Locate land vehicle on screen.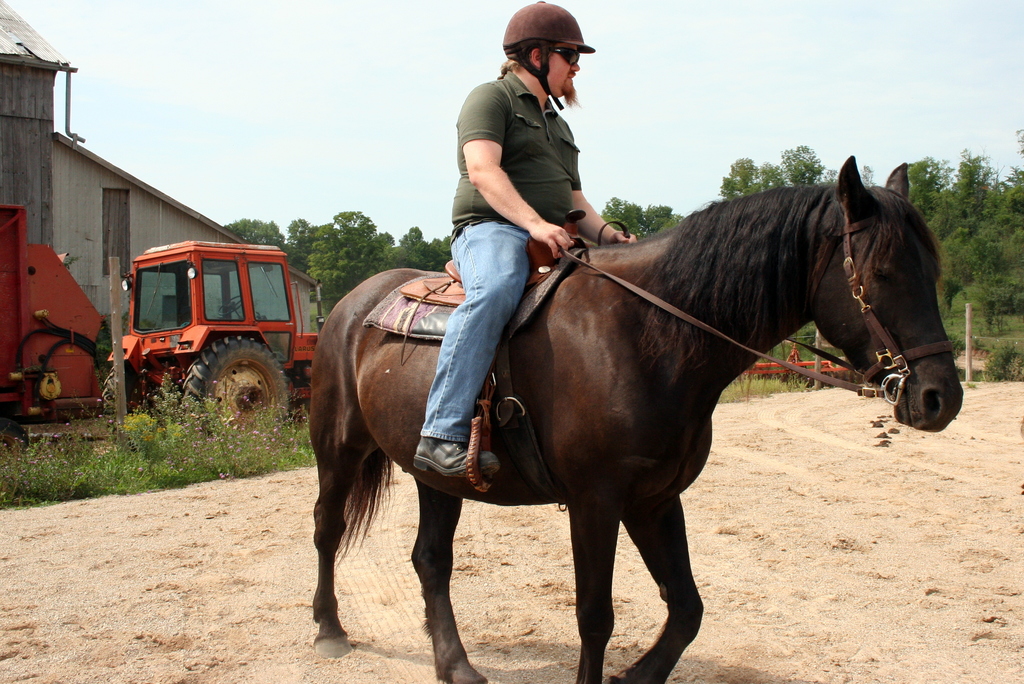
On screen at crop(0, 200, 325, 434).
